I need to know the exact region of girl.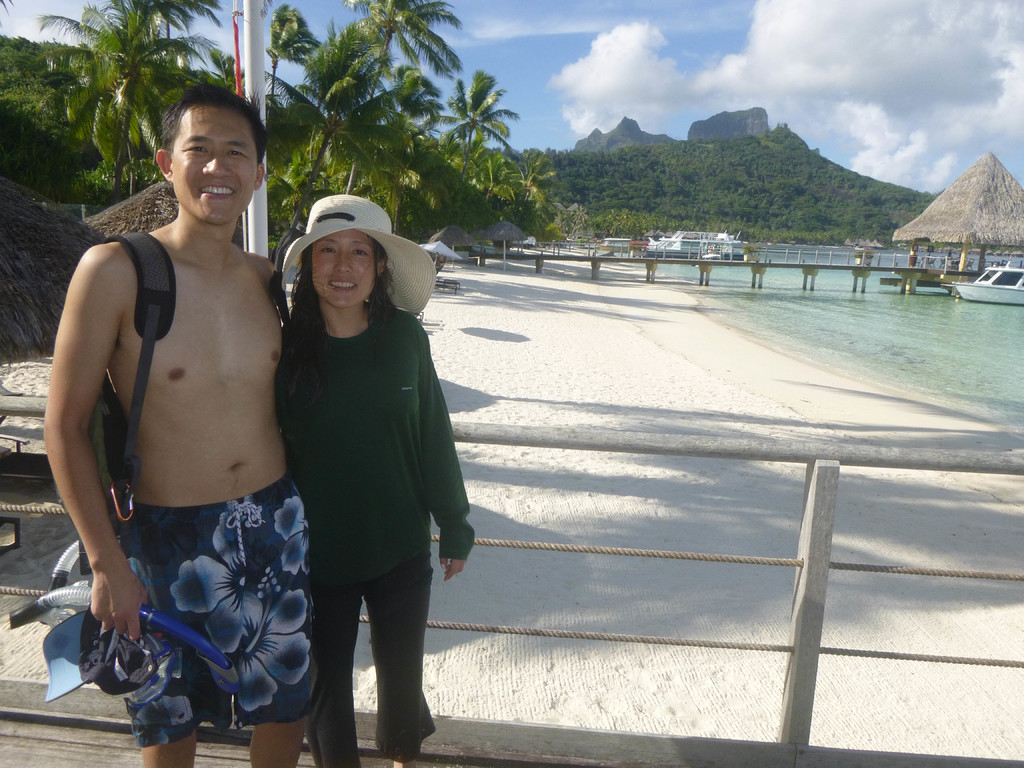
Region: region(271, 192, 474, 764).
